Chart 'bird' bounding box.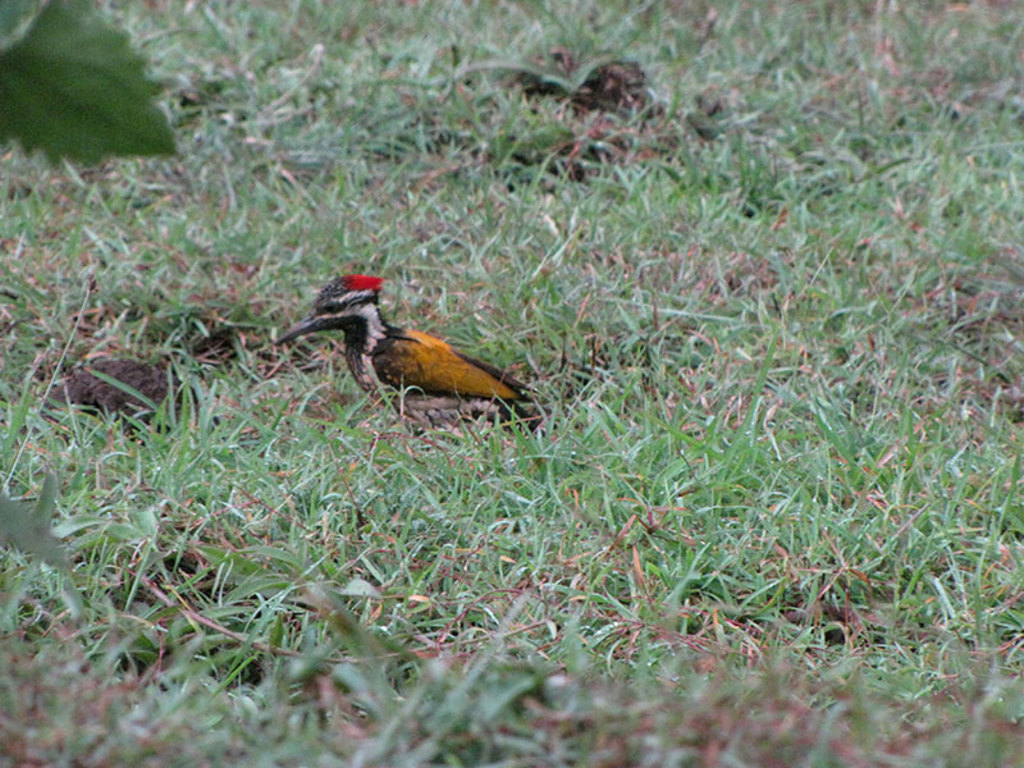
Charted: detection(255, 260, 556, 439).
